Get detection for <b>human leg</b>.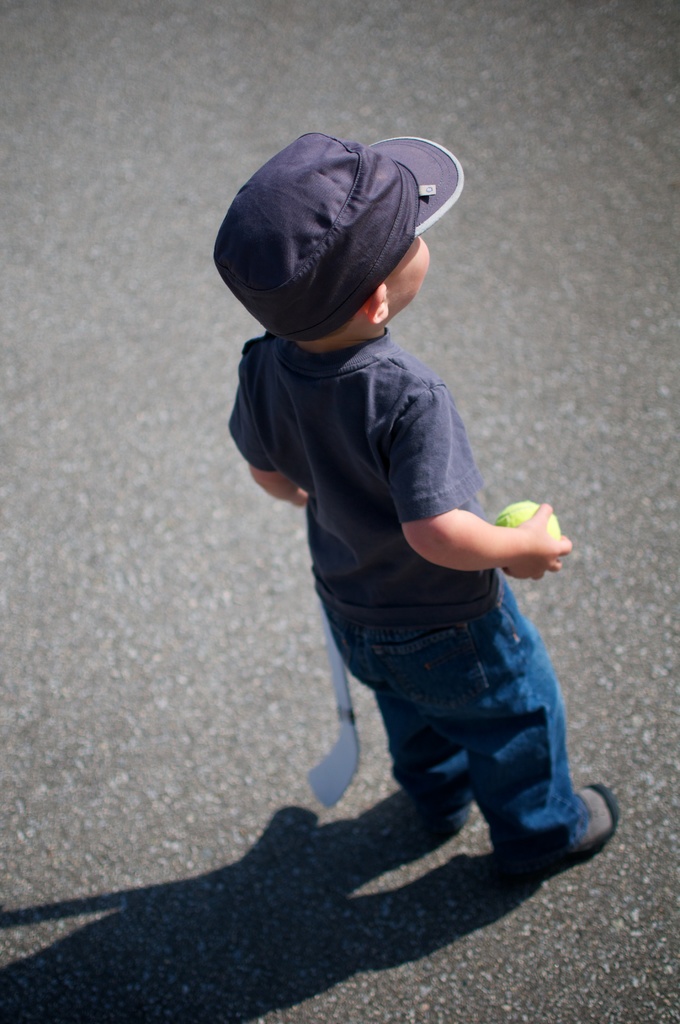
Detection: (321, 627, 474, 832).
